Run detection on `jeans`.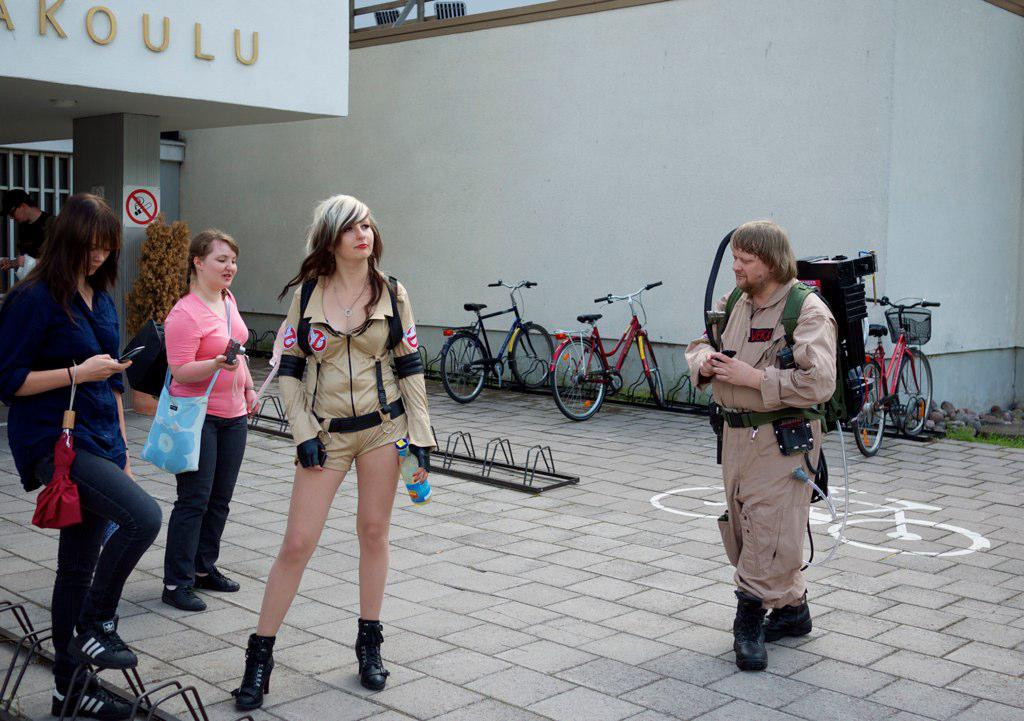
Result: 50/437/169/691.
